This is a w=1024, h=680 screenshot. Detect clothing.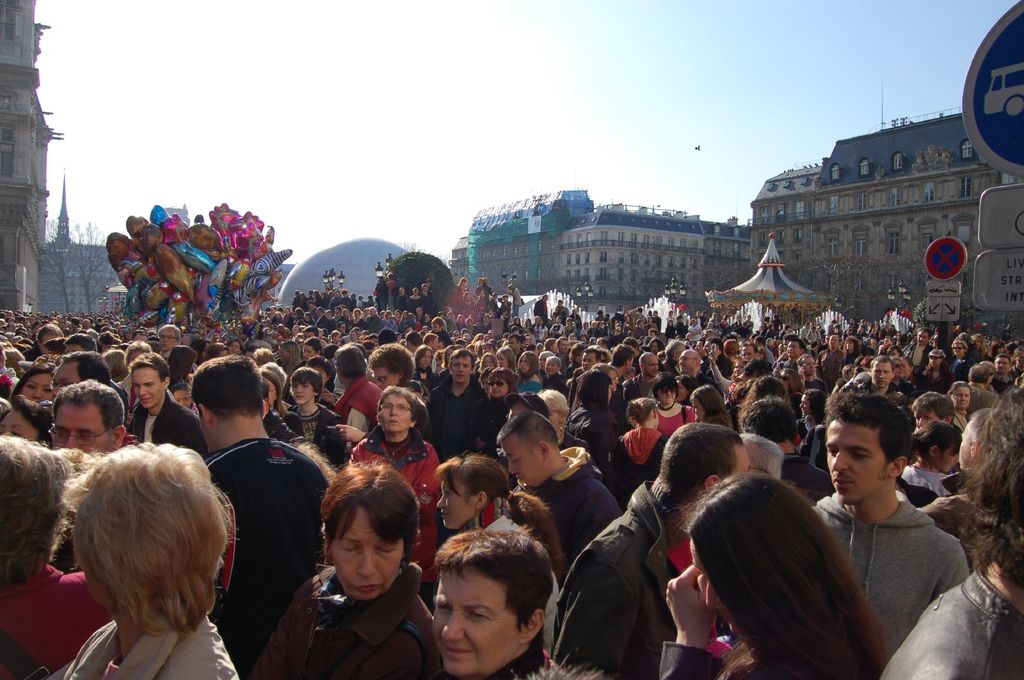
[340, 370, 372, 434].
